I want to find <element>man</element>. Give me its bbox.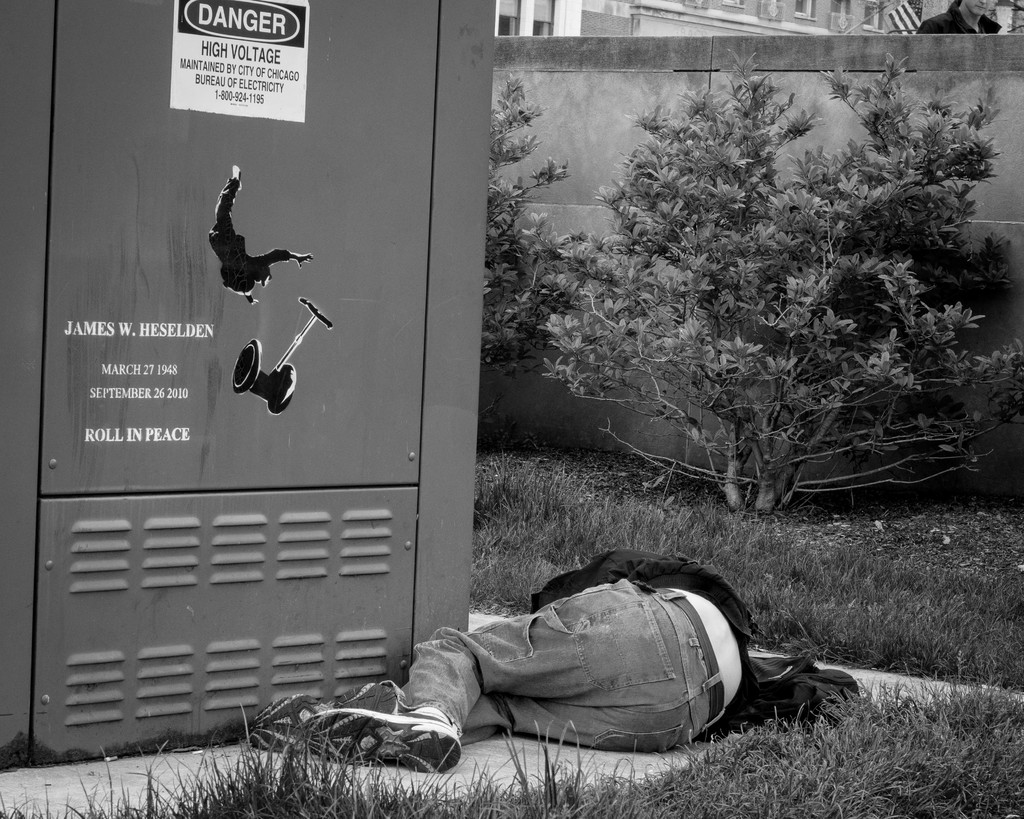
region(367, 529, 844, 779).
